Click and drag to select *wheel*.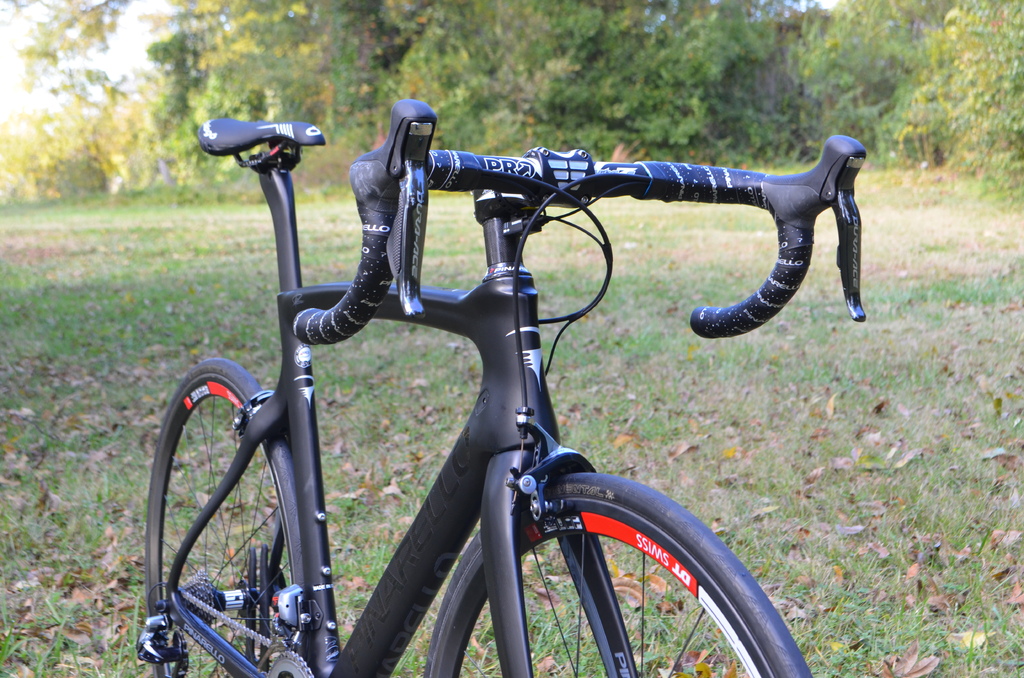
Selection: 149 339 334 670.
